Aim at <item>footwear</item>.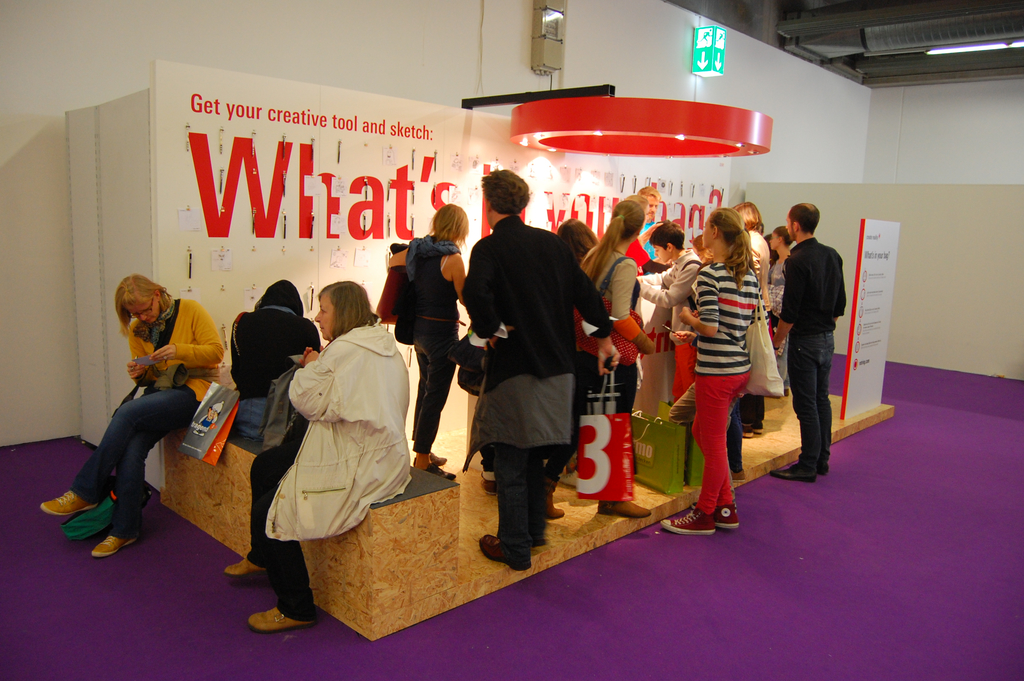
Aimed at (left=37, top=482, right=87, bottom=511).
